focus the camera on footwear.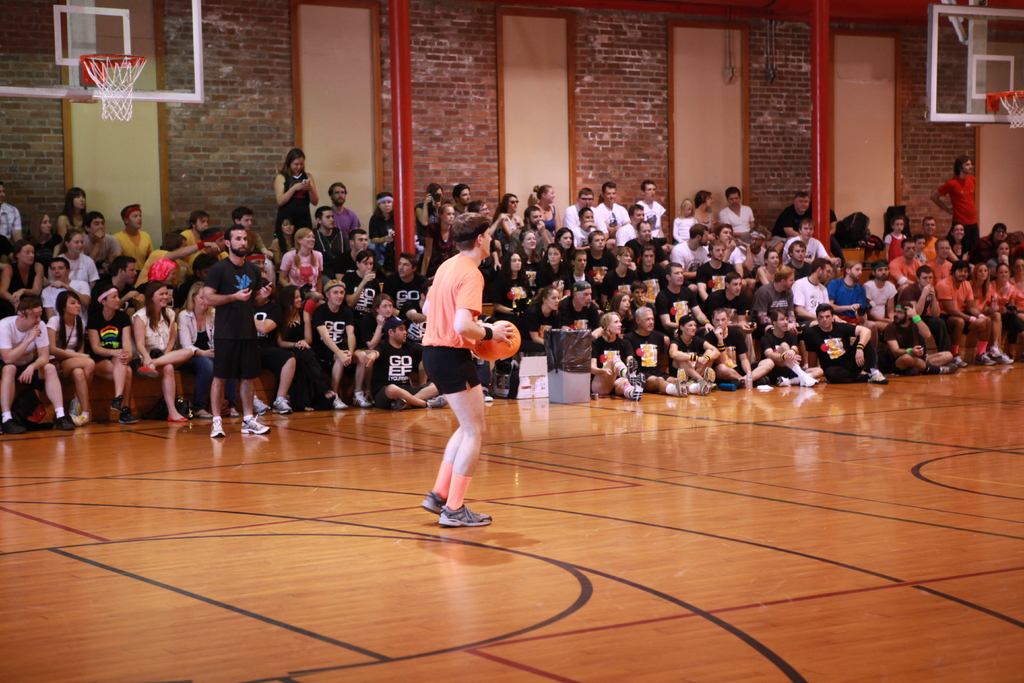
Focus region: Rect(626, 378, 639, 400).
